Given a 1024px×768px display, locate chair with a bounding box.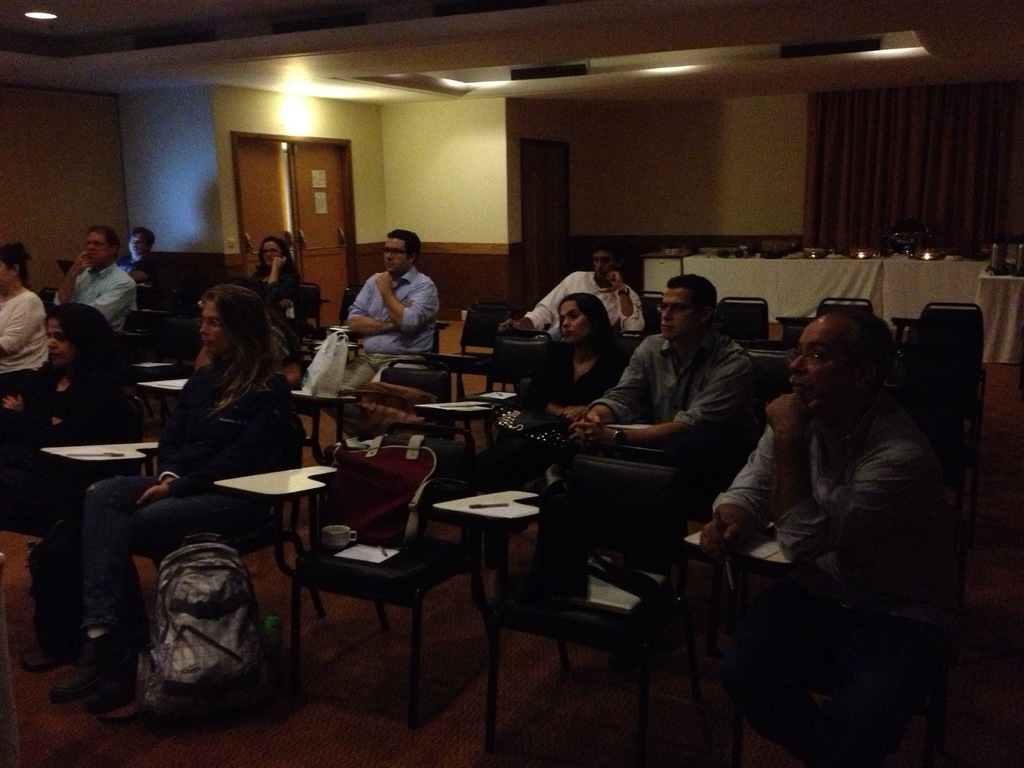
Located: pyautogui.locateOnScreen(899, 302, 991, 435).
